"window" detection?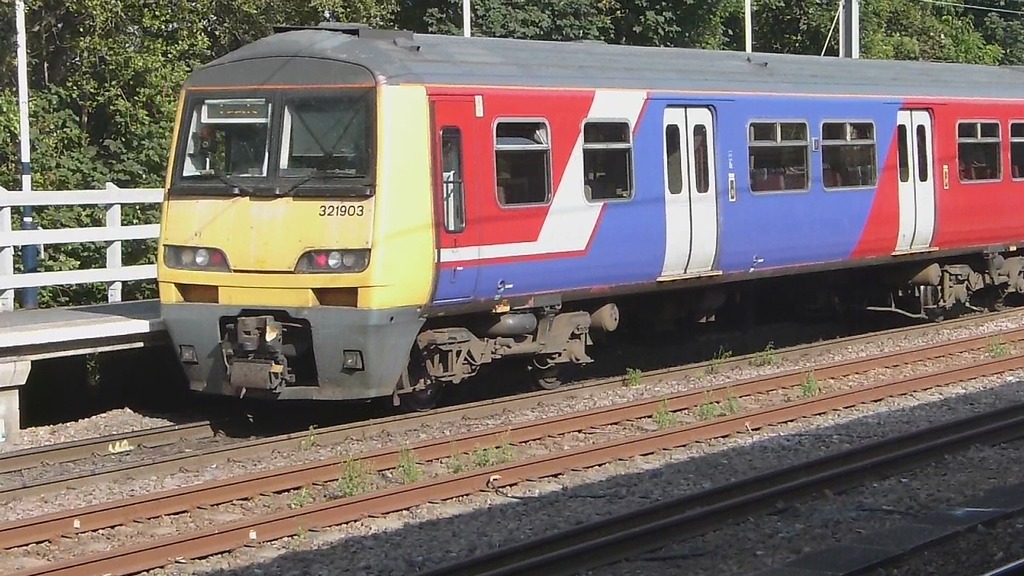
locate(825, 118, 877, 192)
